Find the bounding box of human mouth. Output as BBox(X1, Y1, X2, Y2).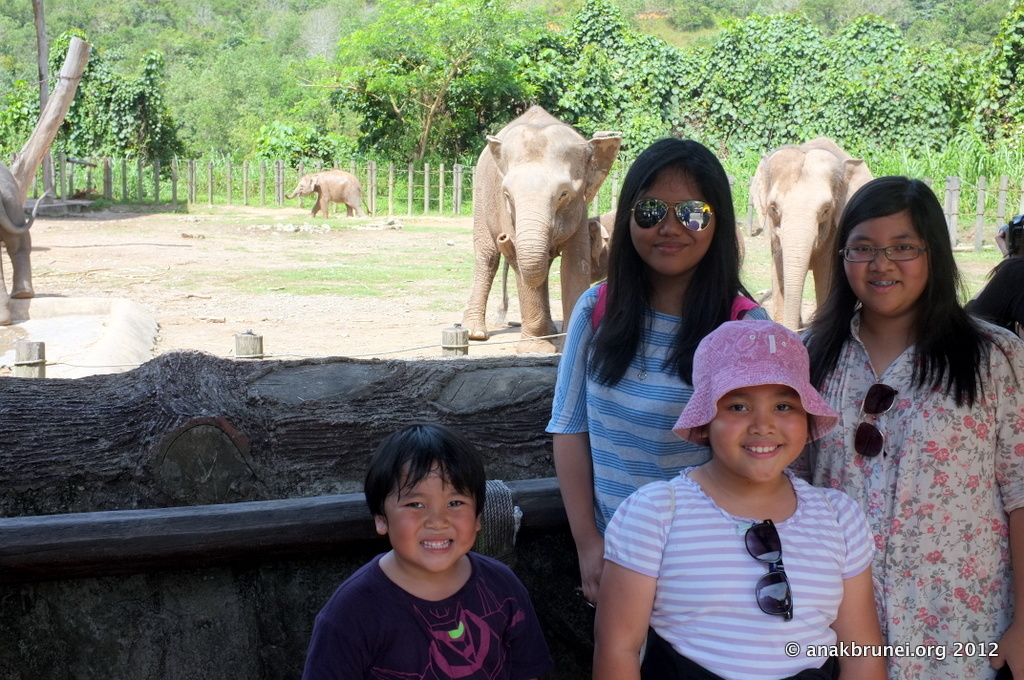
BBox(869, 276, 902, 298).
